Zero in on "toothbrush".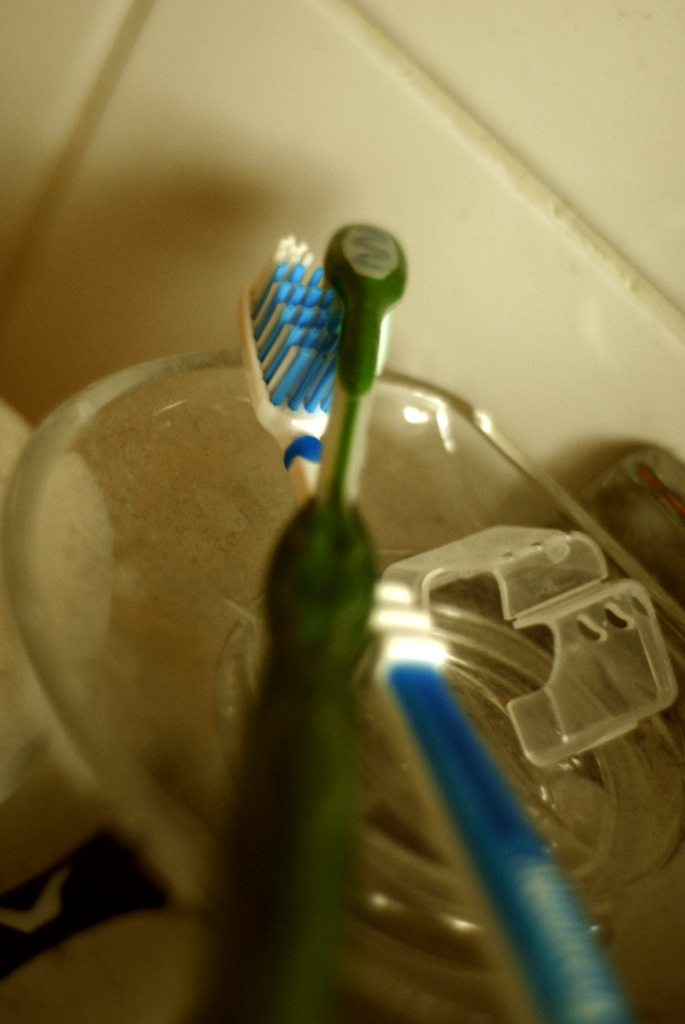
Zeroed in: x1=185 y1=225 x2=631 y2=1020.
